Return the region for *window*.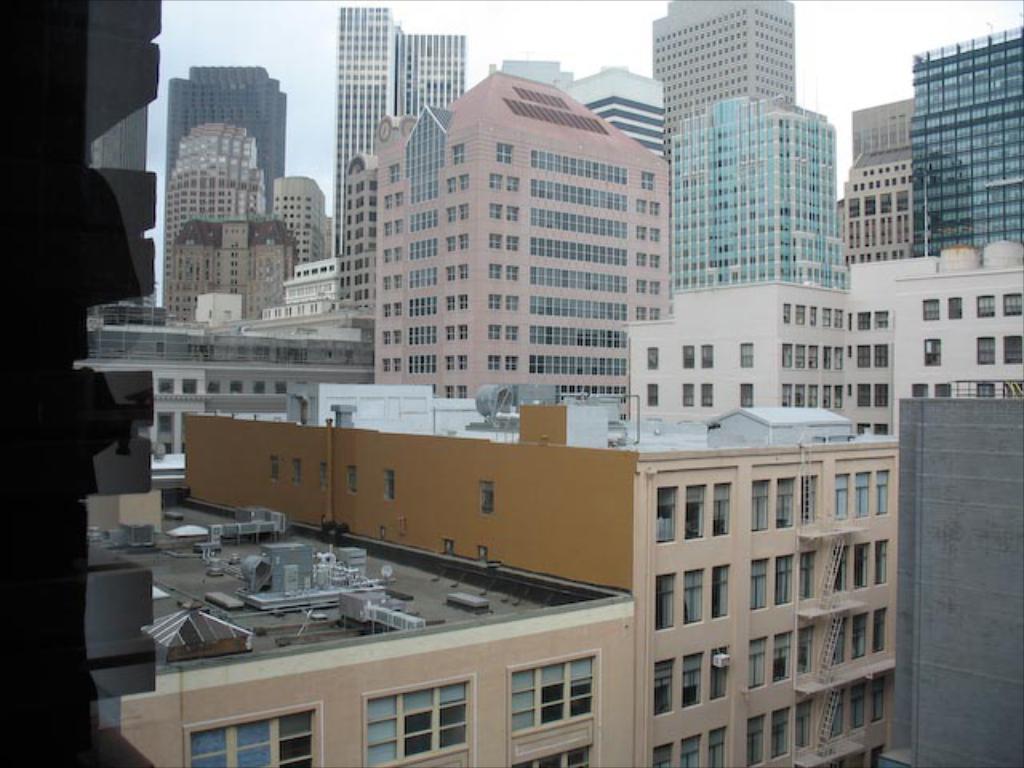
x1=800 y1=629 x2=814 y2=670.
